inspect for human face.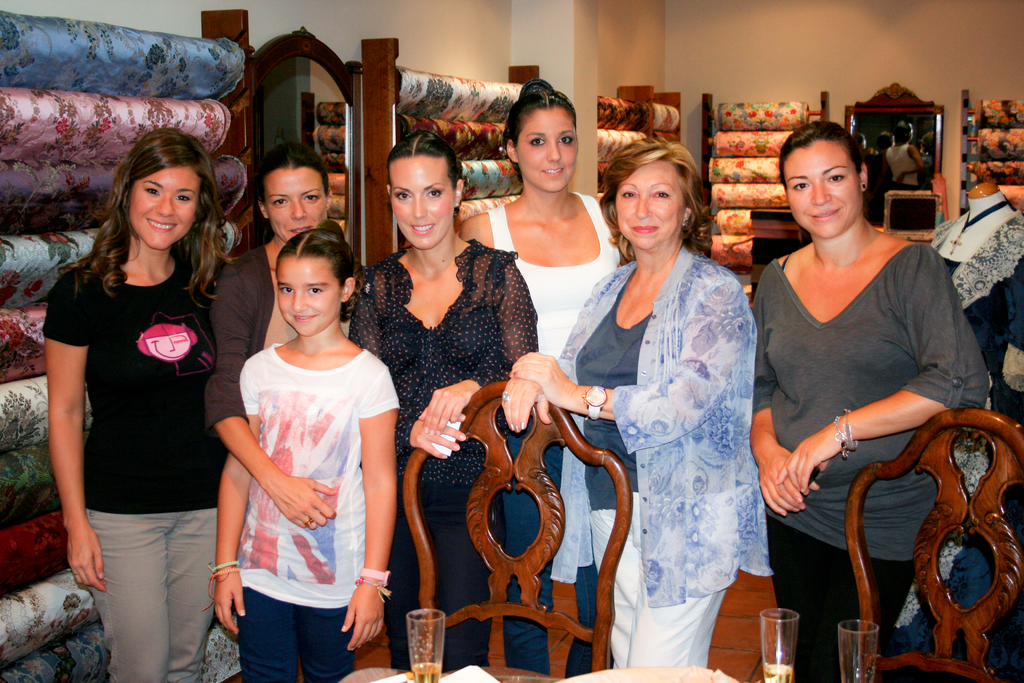
Inspection: box(783, 142, 862, 237).
